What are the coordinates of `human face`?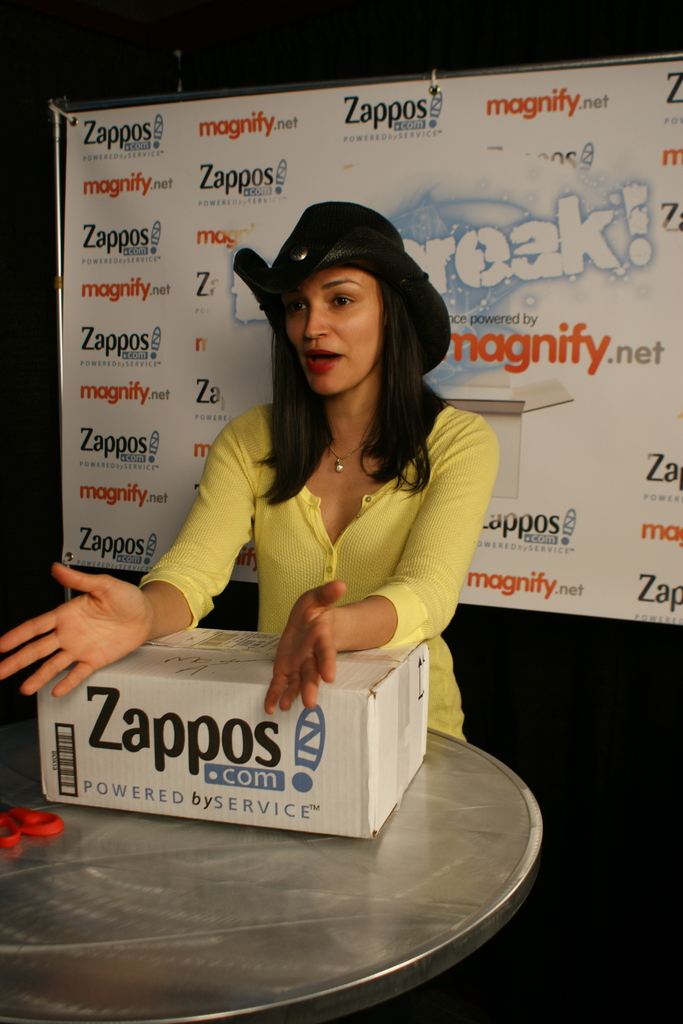
detection(284, 265, 381, 392).
